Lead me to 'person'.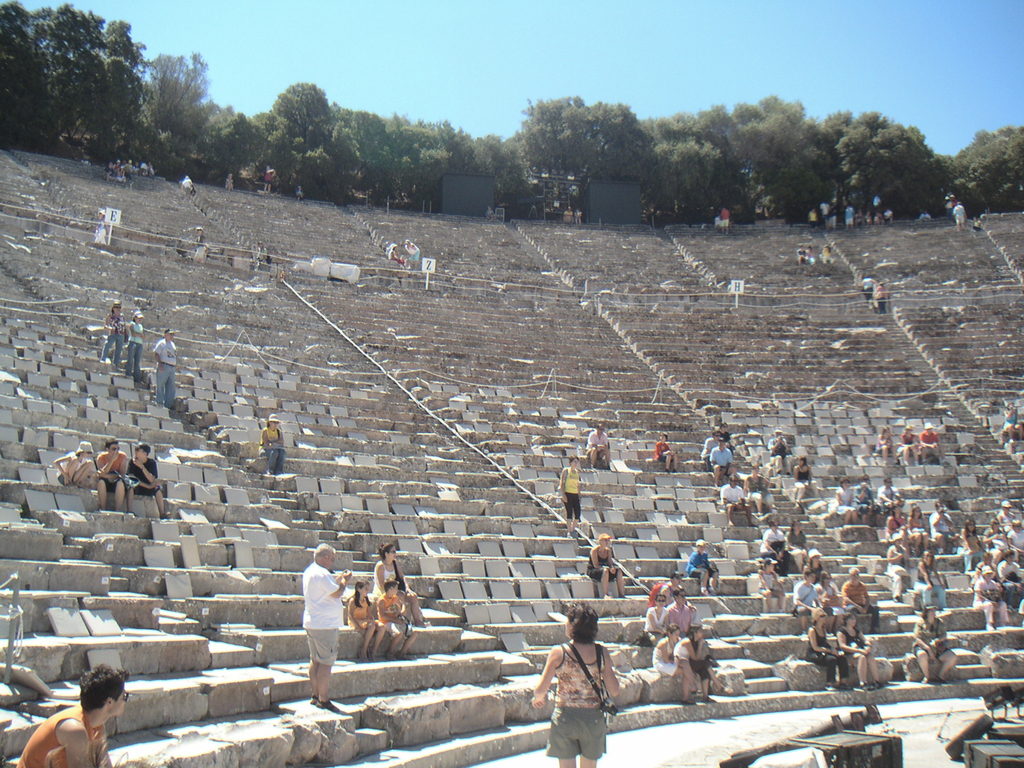
Lead to 128/311/145/384.
